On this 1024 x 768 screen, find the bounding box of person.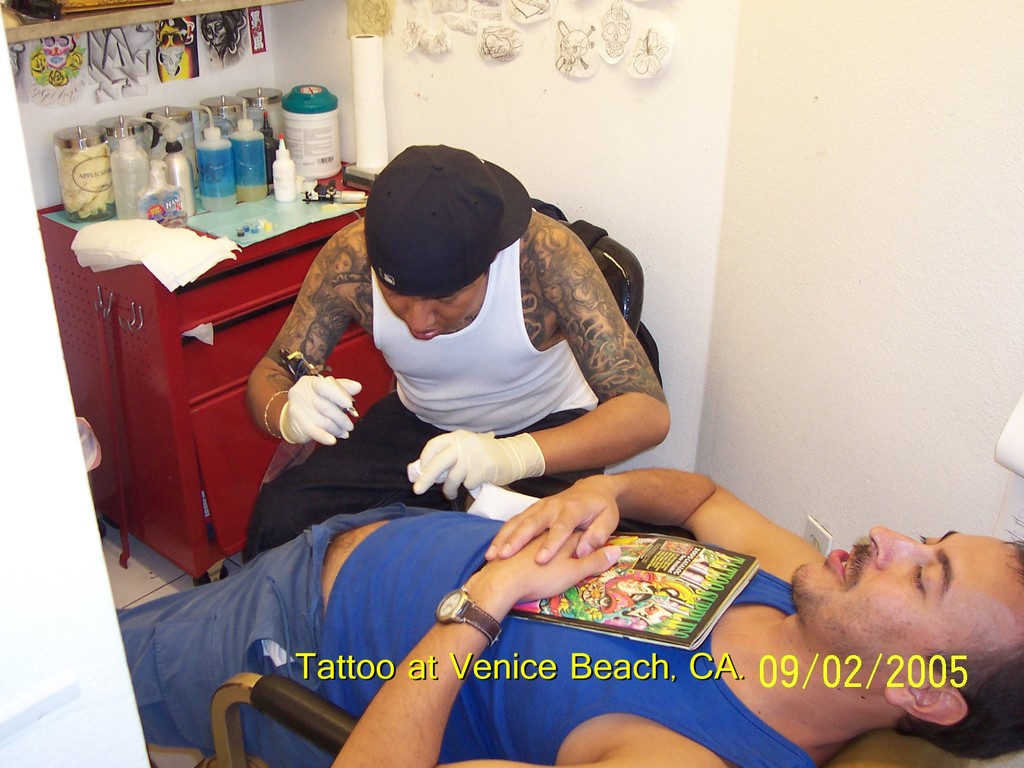
Bounding box: region(117, 467, 1023, 767).
